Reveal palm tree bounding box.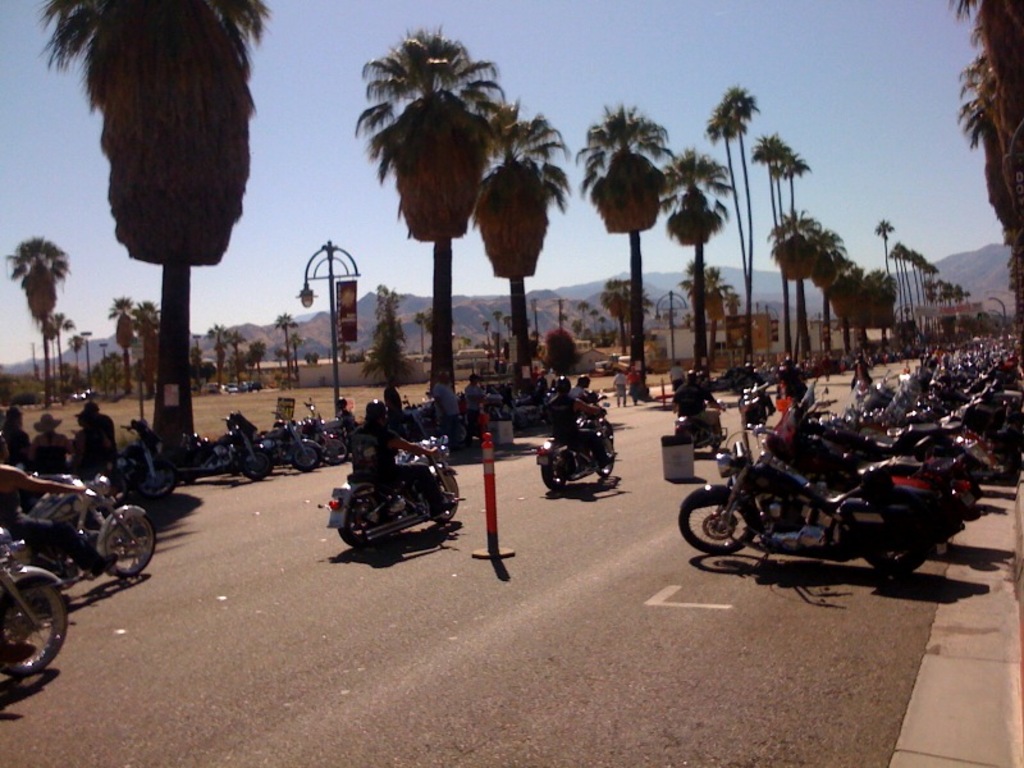
Revealed: detection(360, 35, 512, 407).
